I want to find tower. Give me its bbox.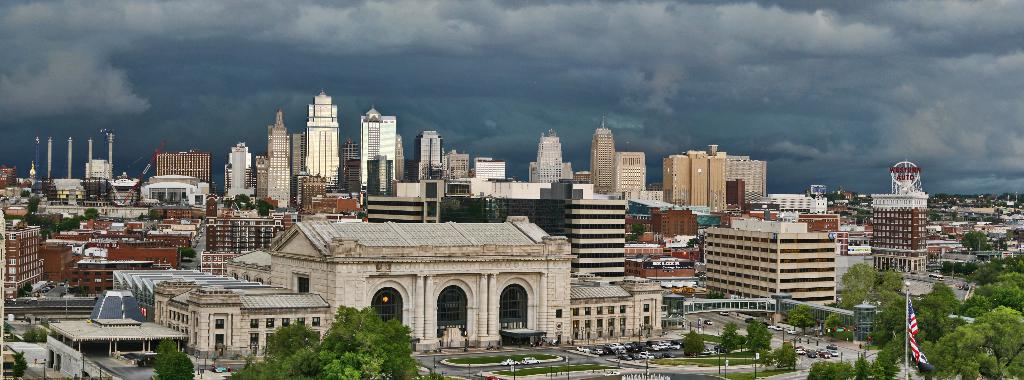
x1=230, y1=142, x2=250, y2=200.
